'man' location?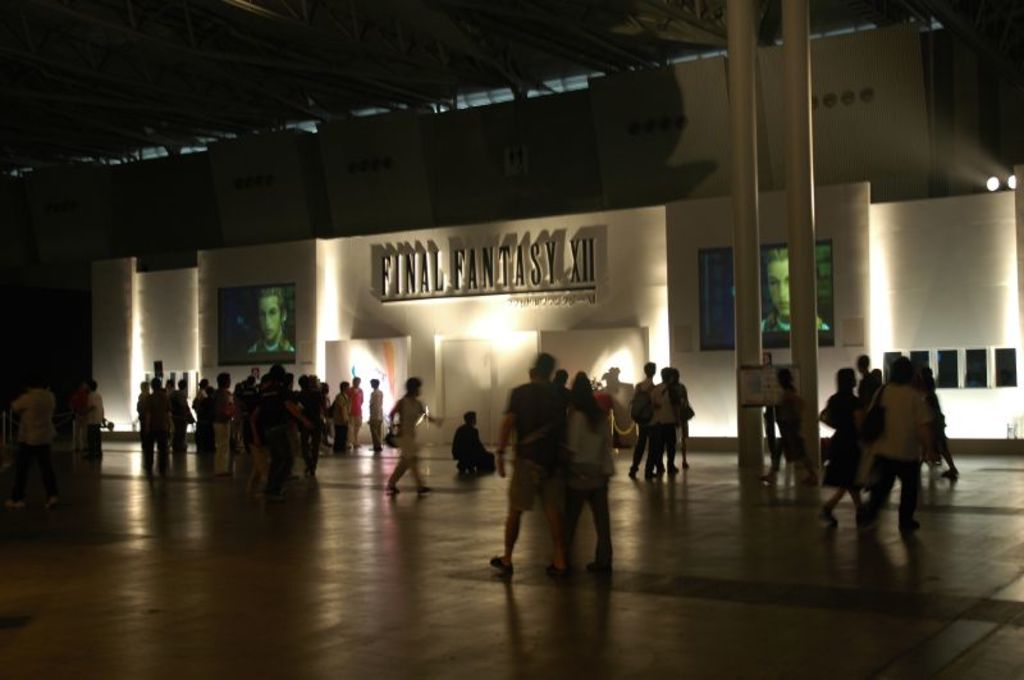
<region>856, 352, 878, 406</region>
